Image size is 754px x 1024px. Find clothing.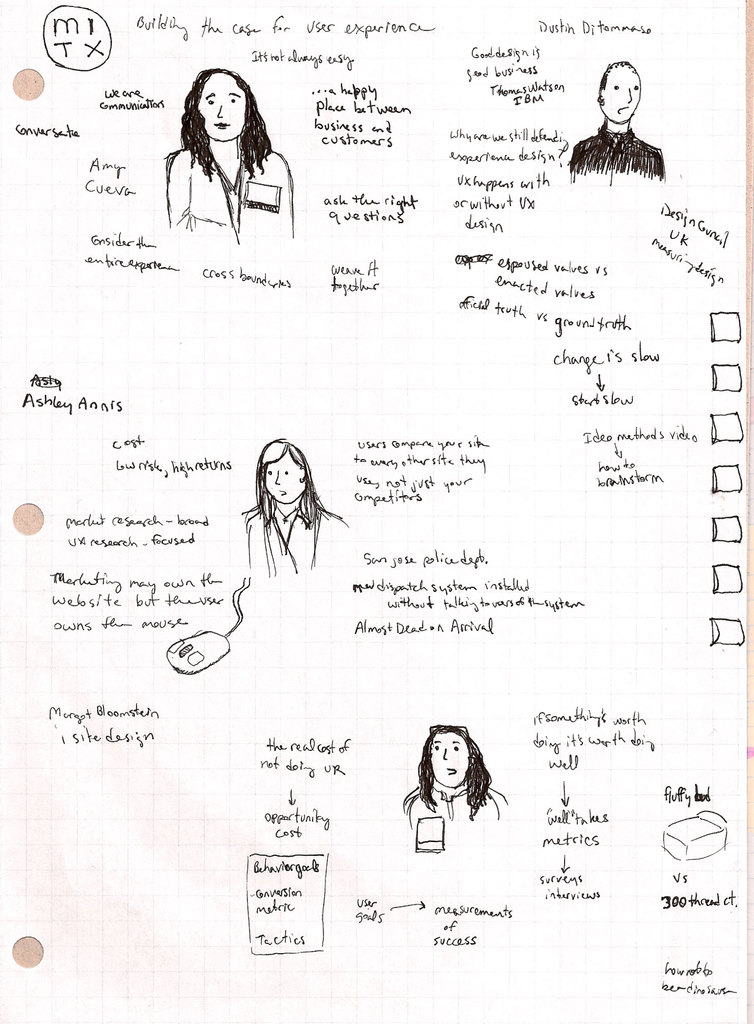
237/502/346/580.
